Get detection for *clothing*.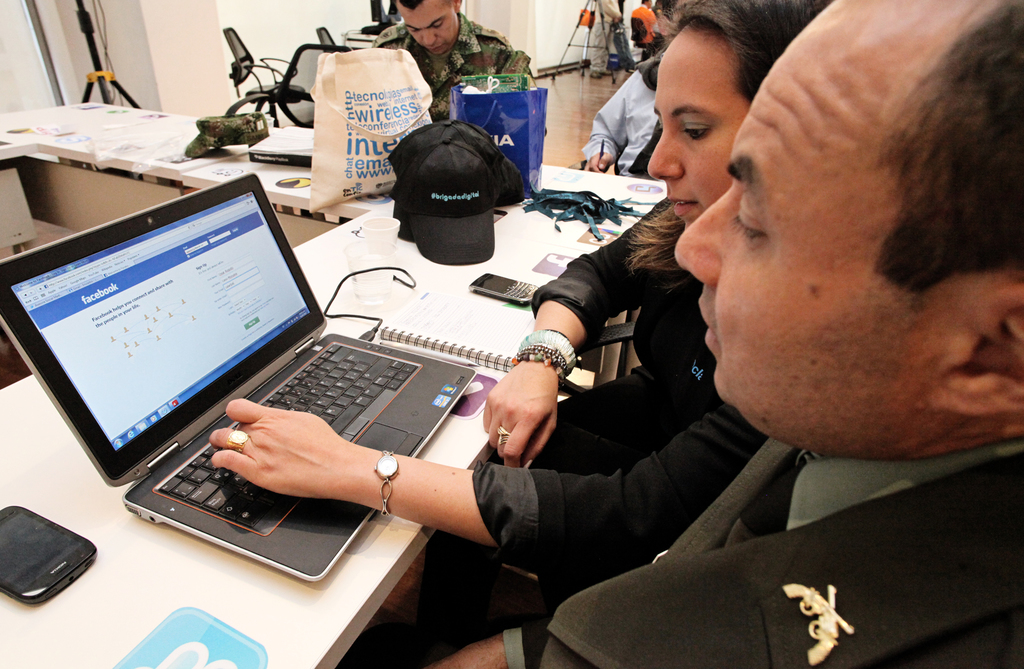
Detection: 365, 18, 522, 120.
